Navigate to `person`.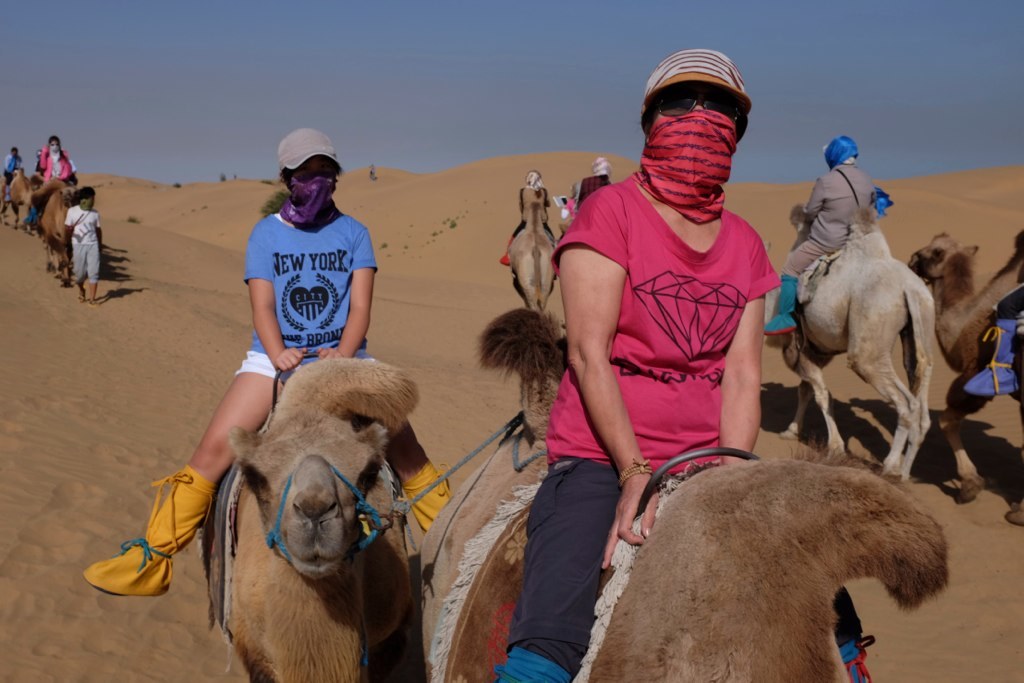
Navigation target: region(78, 128, 465, 598).
